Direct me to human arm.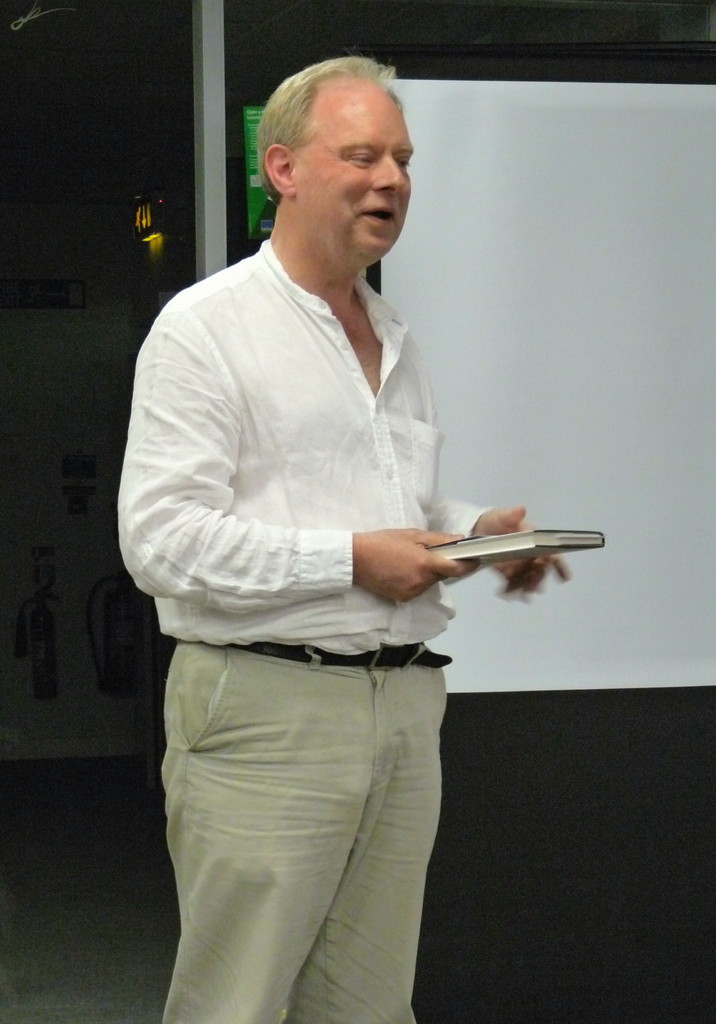
Direction: left=419, top=497, right=578, bottom=581.
